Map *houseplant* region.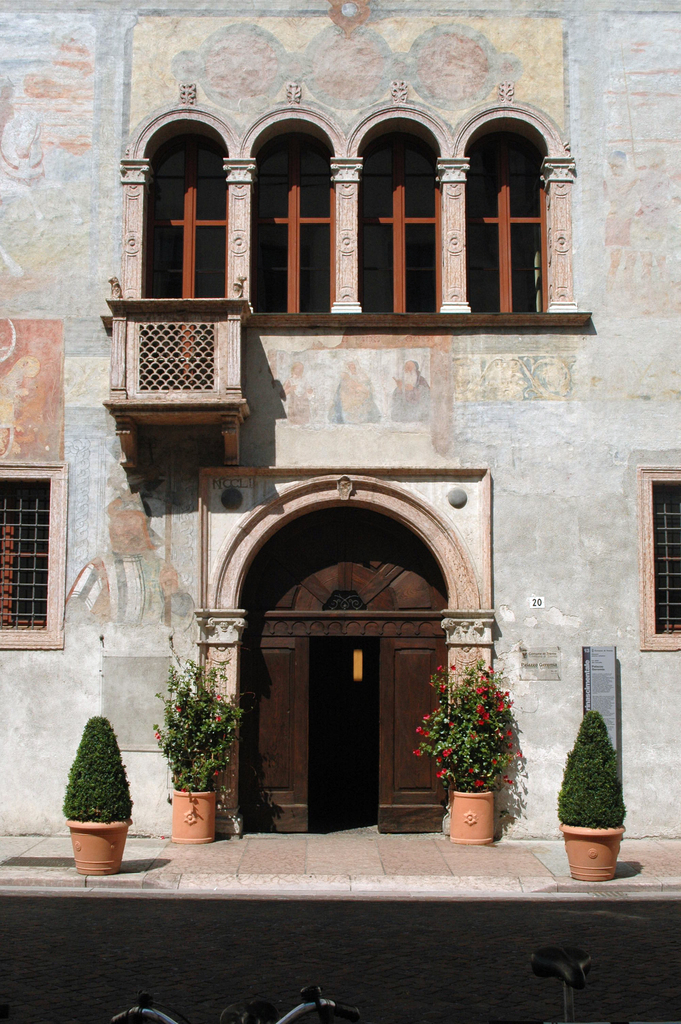
Mapped to box(62, 715, 133, 876).
